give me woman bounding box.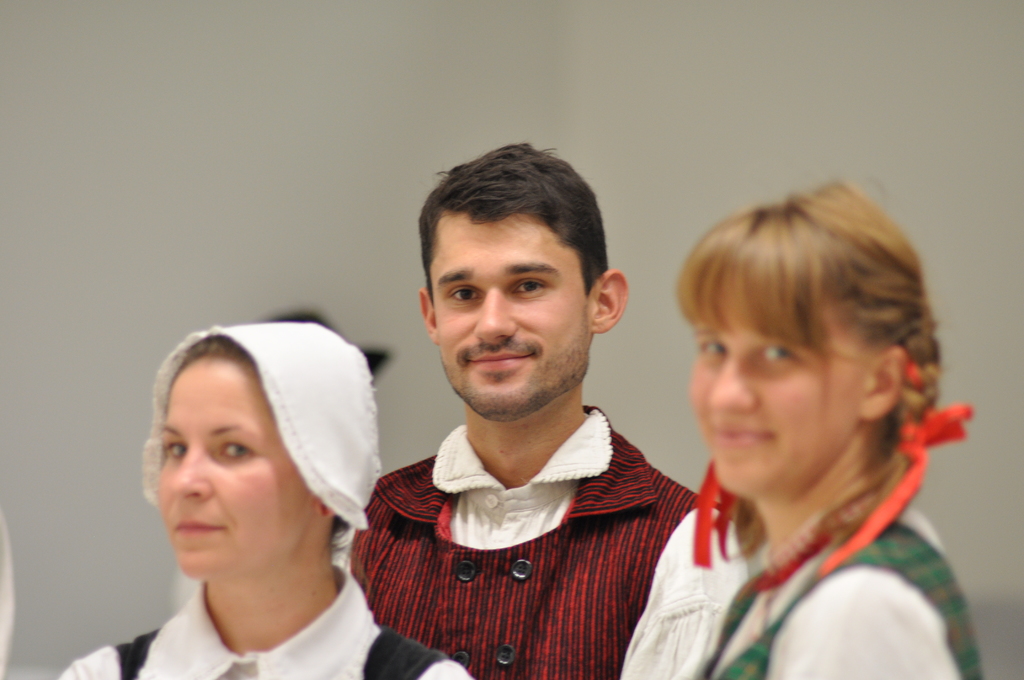
bbox=[54, 308, 476, 679].
